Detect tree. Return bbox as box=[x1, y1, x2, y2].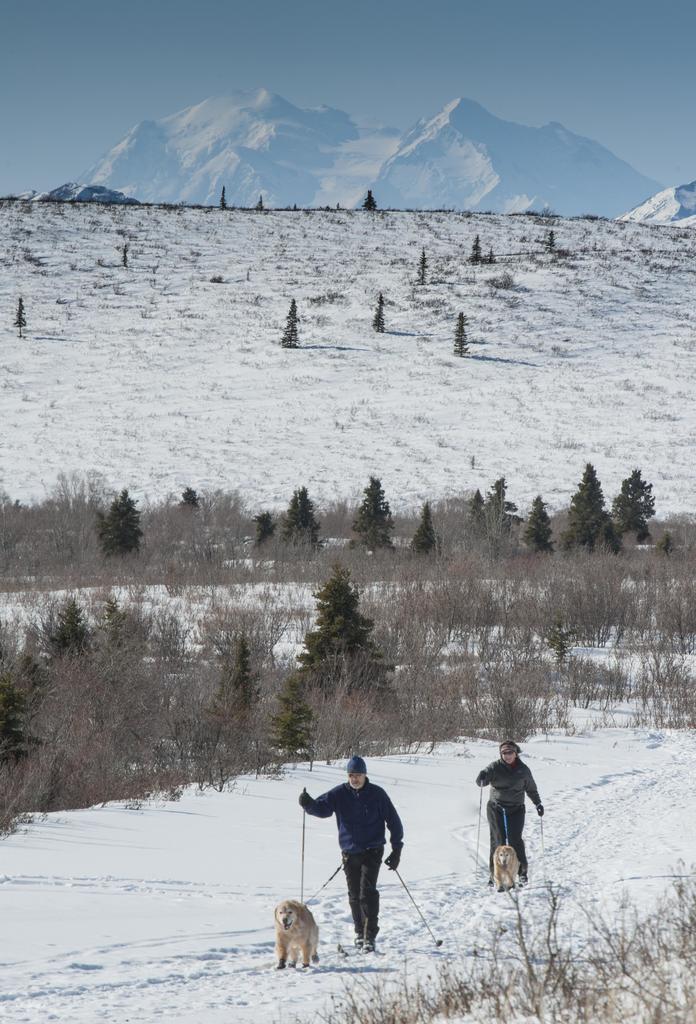
box=[205, 486, 269, 570].
